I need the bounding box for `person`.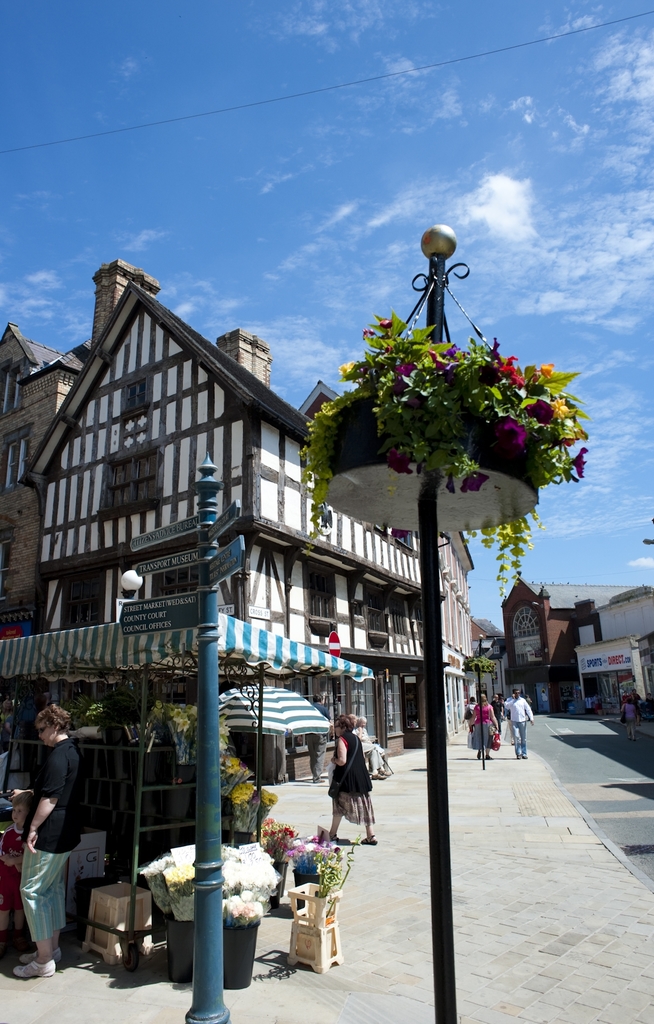
Here it is: crop(356, 714, 391, 781).
